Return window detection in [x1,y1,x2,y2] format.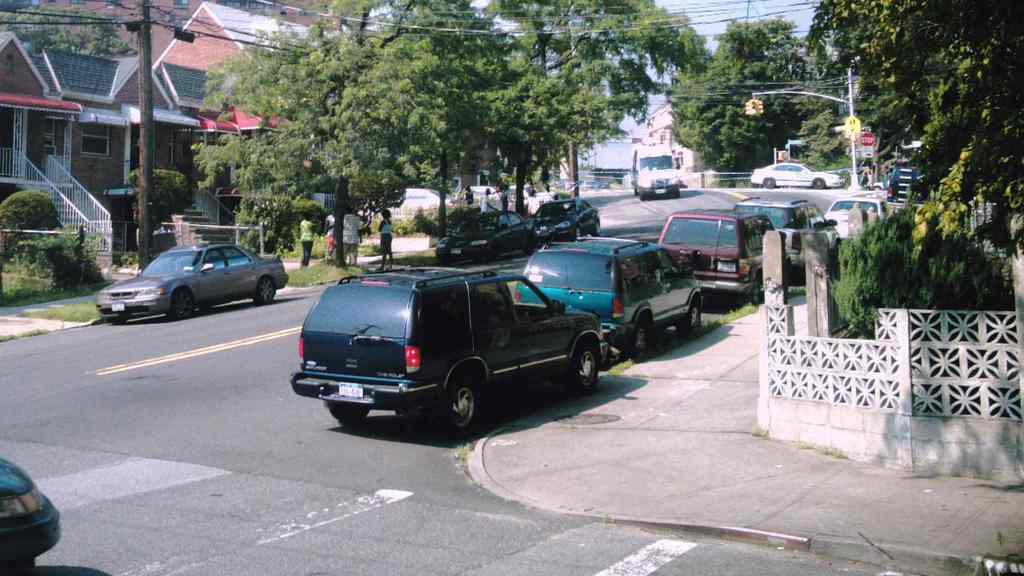
[69,0,85,5].
